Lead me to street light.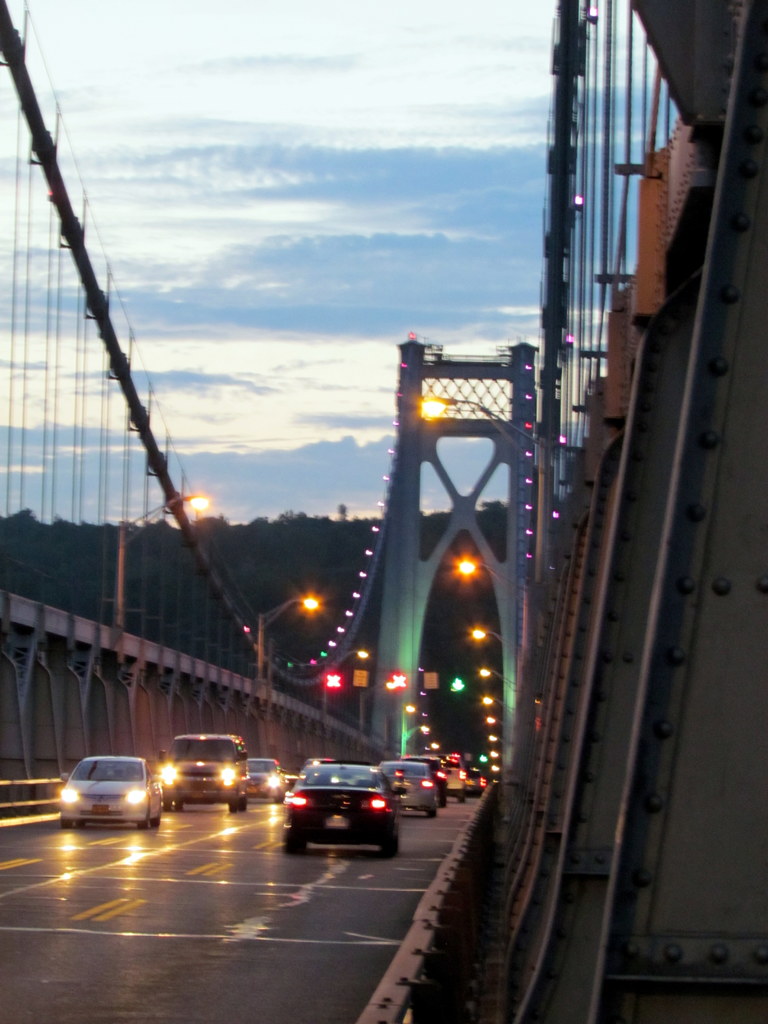
Lead to Rect(475, 628, 515, 650).
